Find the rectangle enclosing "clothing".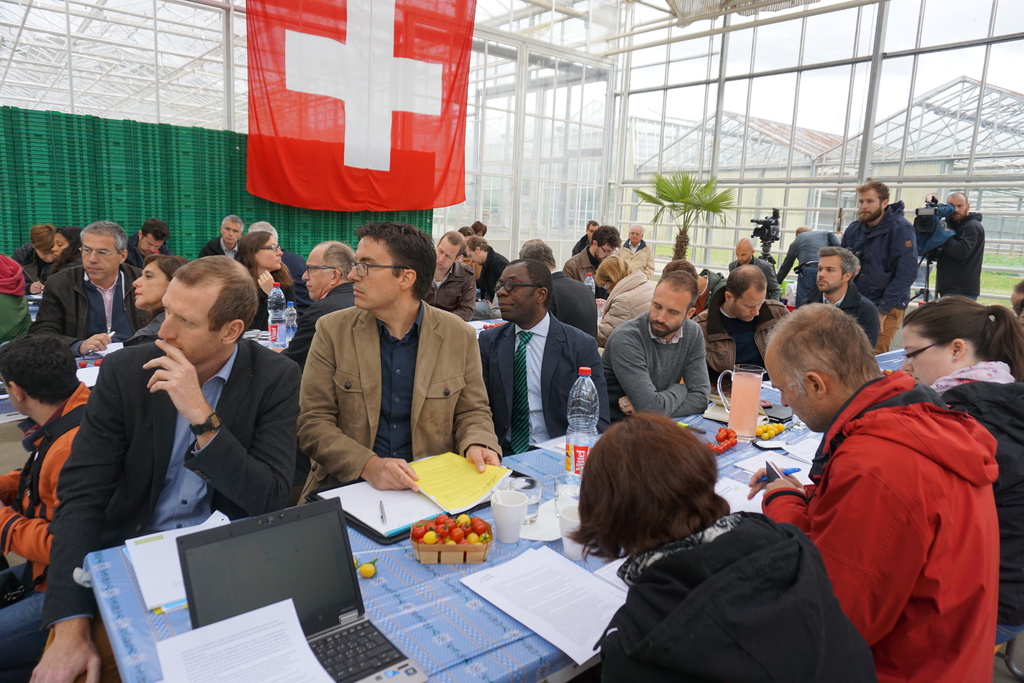
{"x1": 564, "y1": 244, "x2": 604, "y2": 281}.
